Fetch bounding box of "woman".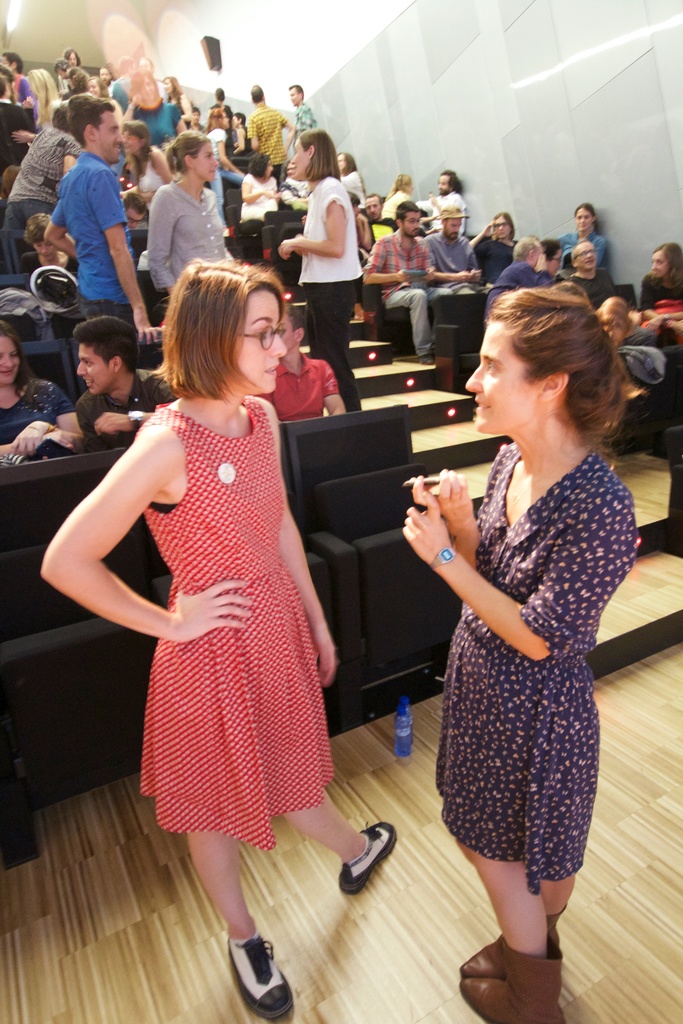
Bbox: 258 308 349 419.
